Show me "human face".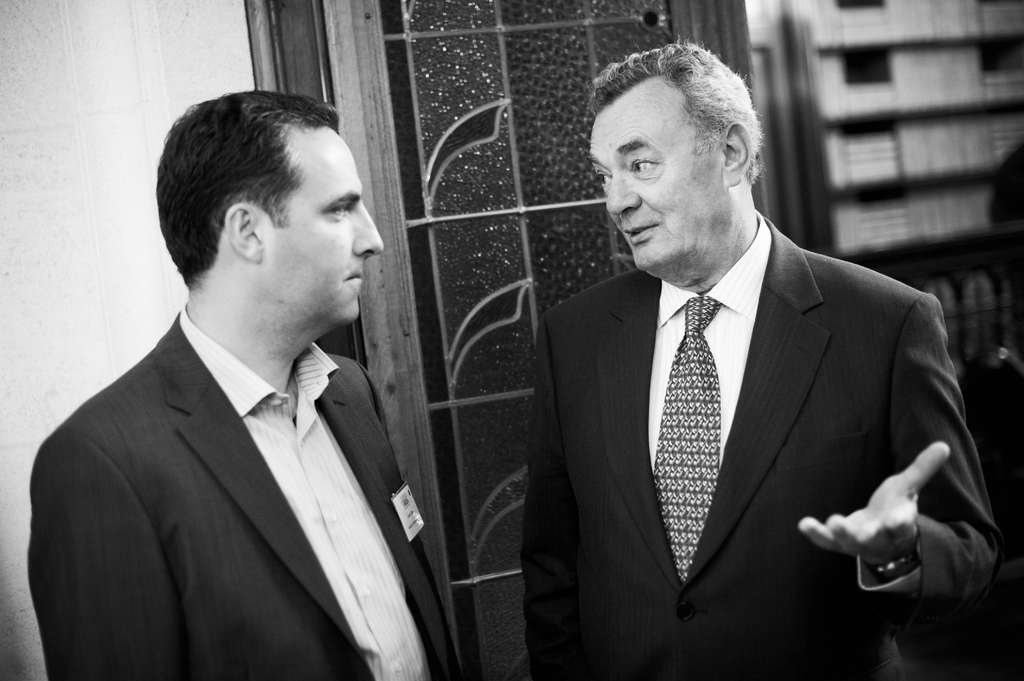
"human face" is here: {"left": 257, "top": 125, "right": 378, "bottom": 322}.
